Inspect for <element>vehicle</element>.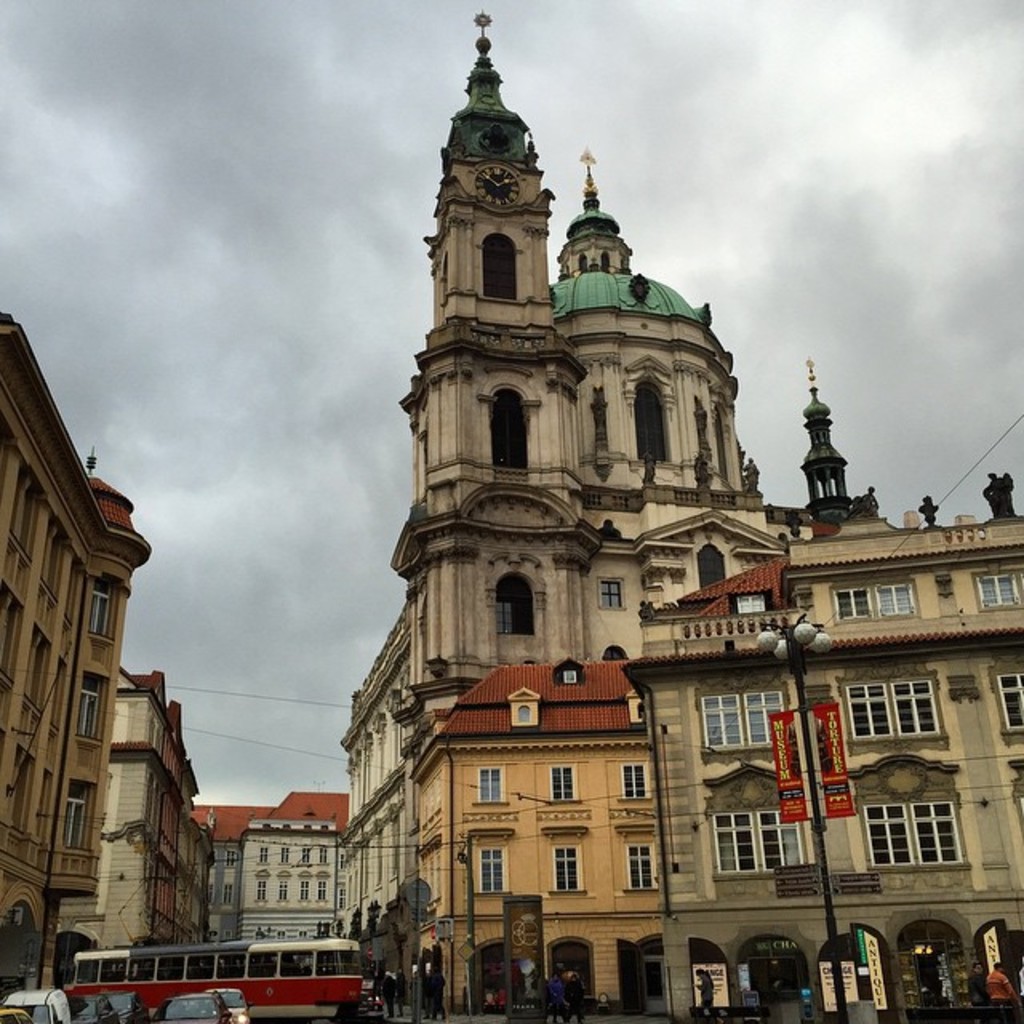
Inspection: 115:990:147:1021.
